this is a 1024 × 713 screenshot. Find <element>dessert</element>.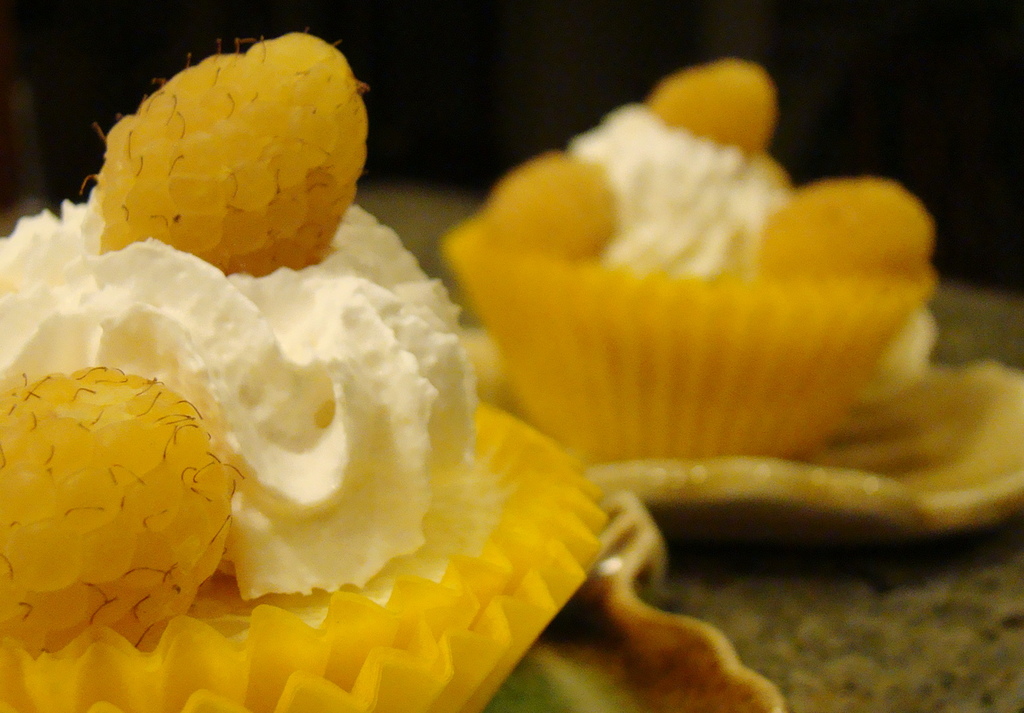
Bounding box: [left=445, top=59, right=941, bottom=461].
